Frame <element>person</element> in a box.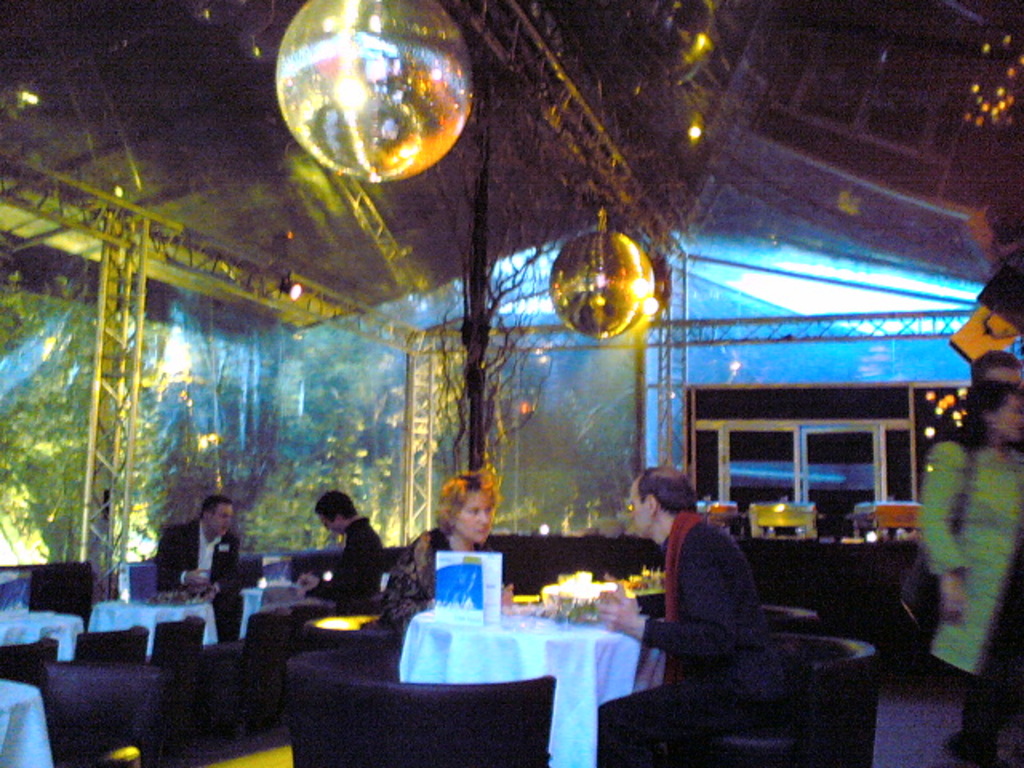
<bbox>293, 491, 381, 592</bbox>.
